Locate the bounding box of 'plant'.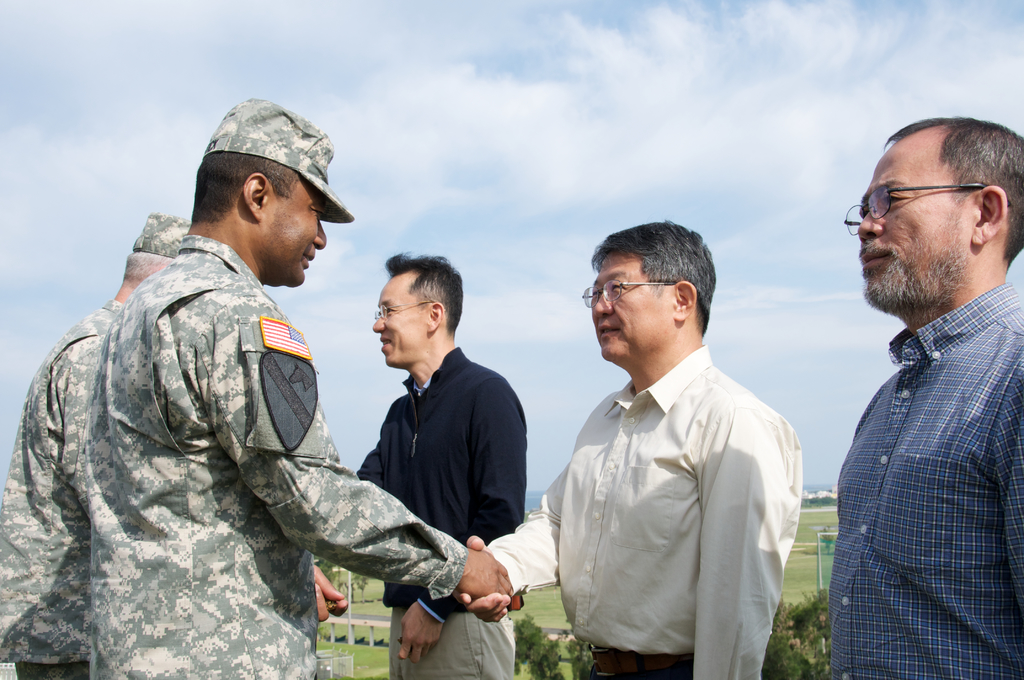
Bounding box: box(515, 613, 591, 679).
